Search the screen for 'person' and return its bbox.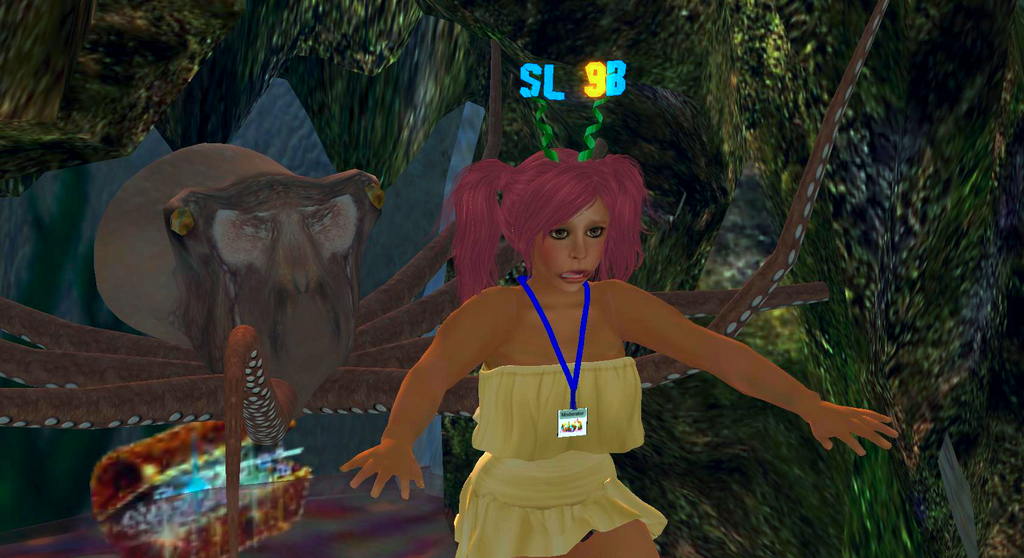
Found: [368,172,849,543].
